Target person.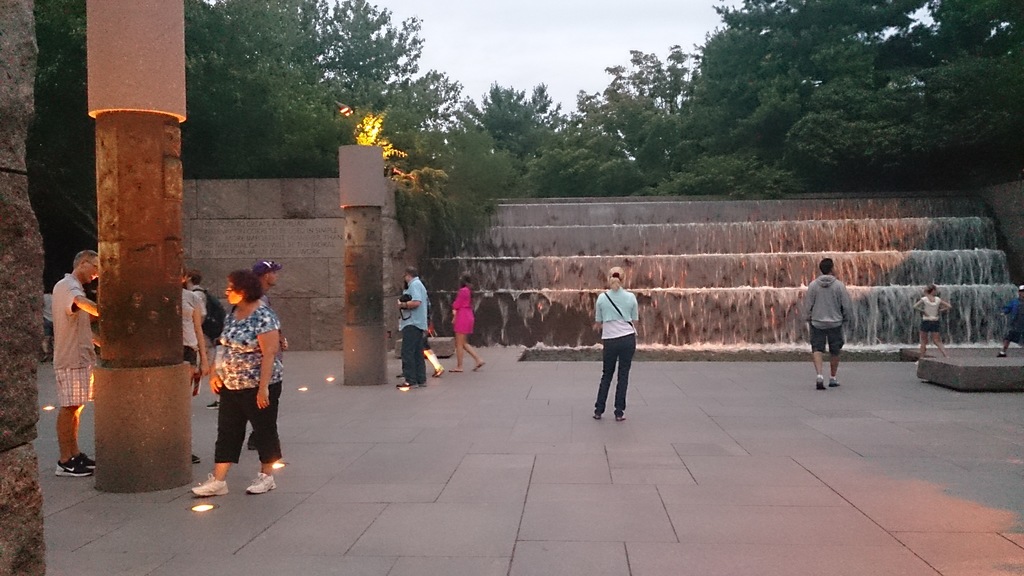
Target region: 53,242,104,480.
